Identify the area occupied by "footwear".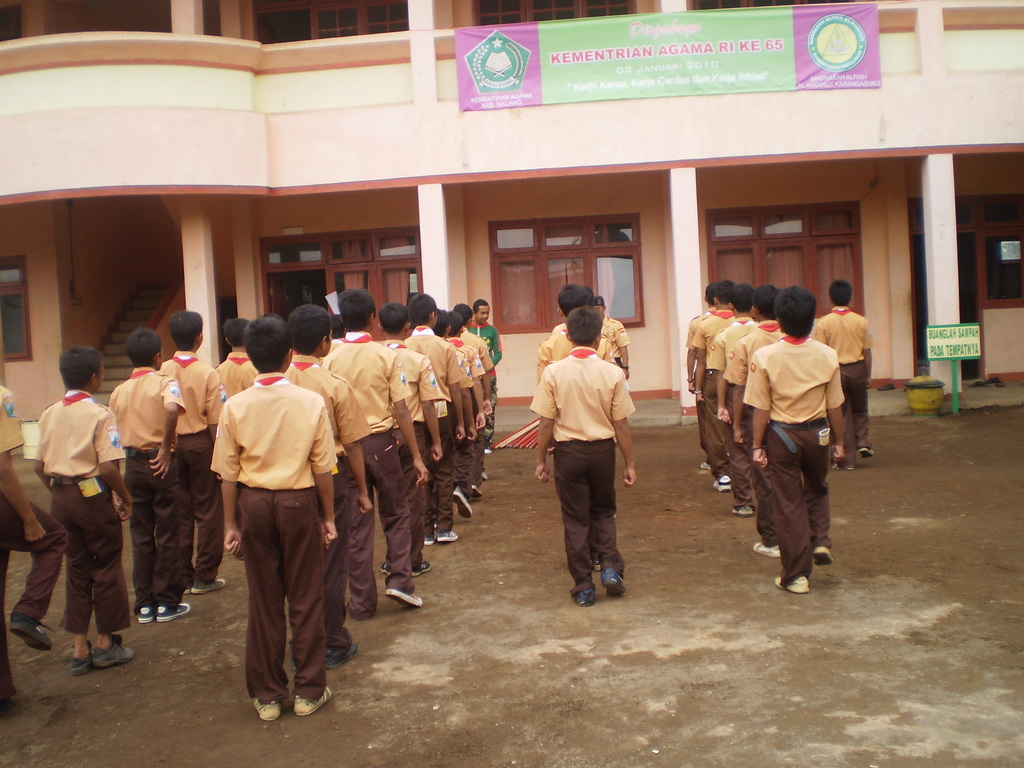
Area: 814/542/836/566.
